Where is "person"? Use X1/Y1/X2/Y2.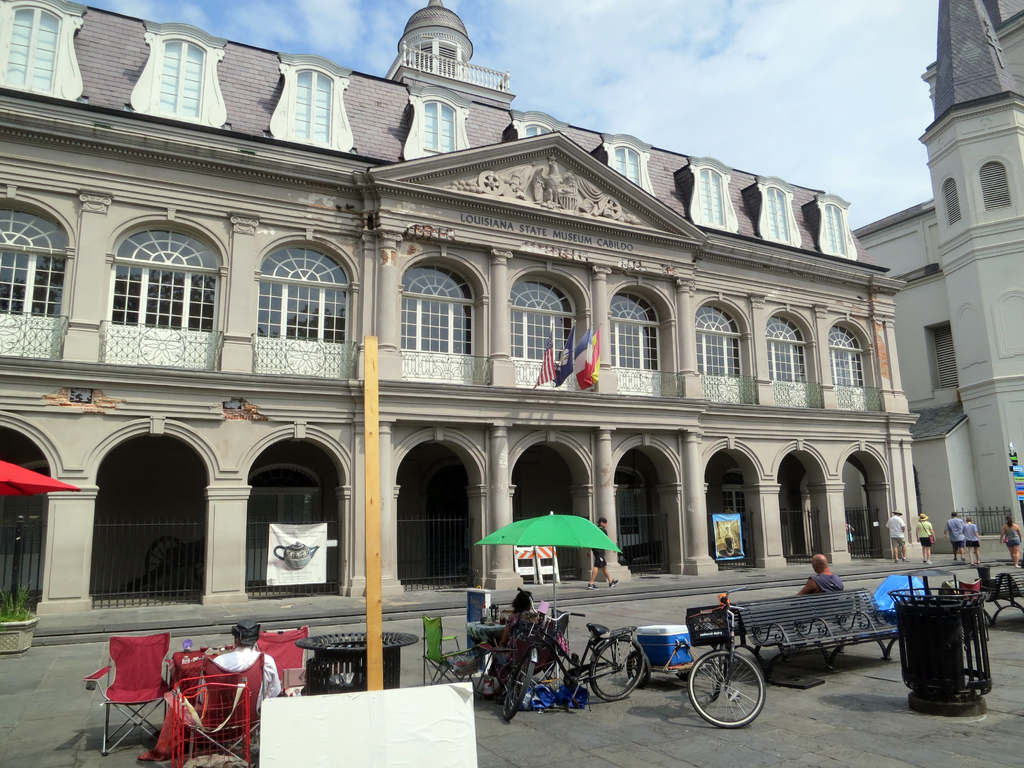
884/509/907/563.
